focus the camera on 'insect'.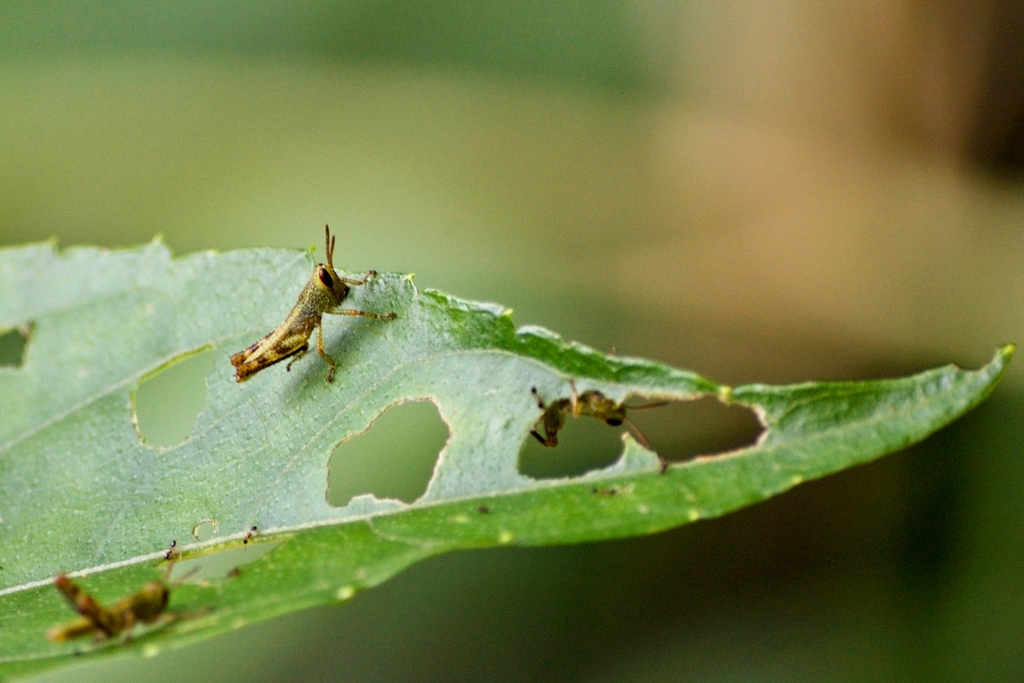
Focus region: locate(531, 377, 666, 470).
